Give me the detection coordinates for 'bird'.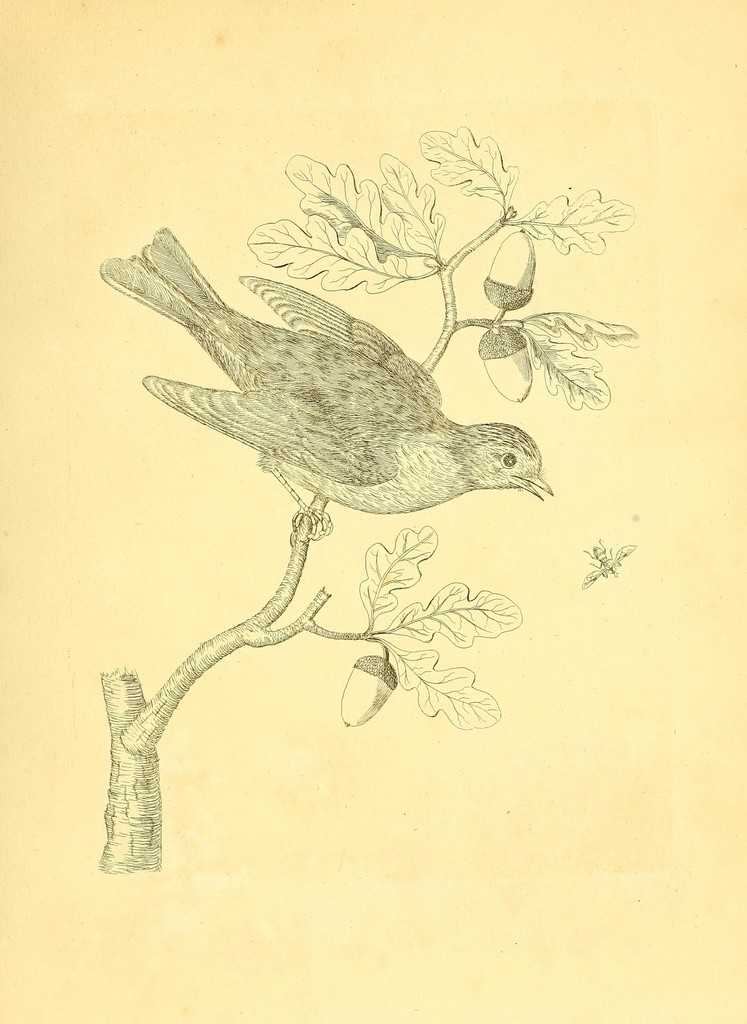
[109, 240, 557, 580].
